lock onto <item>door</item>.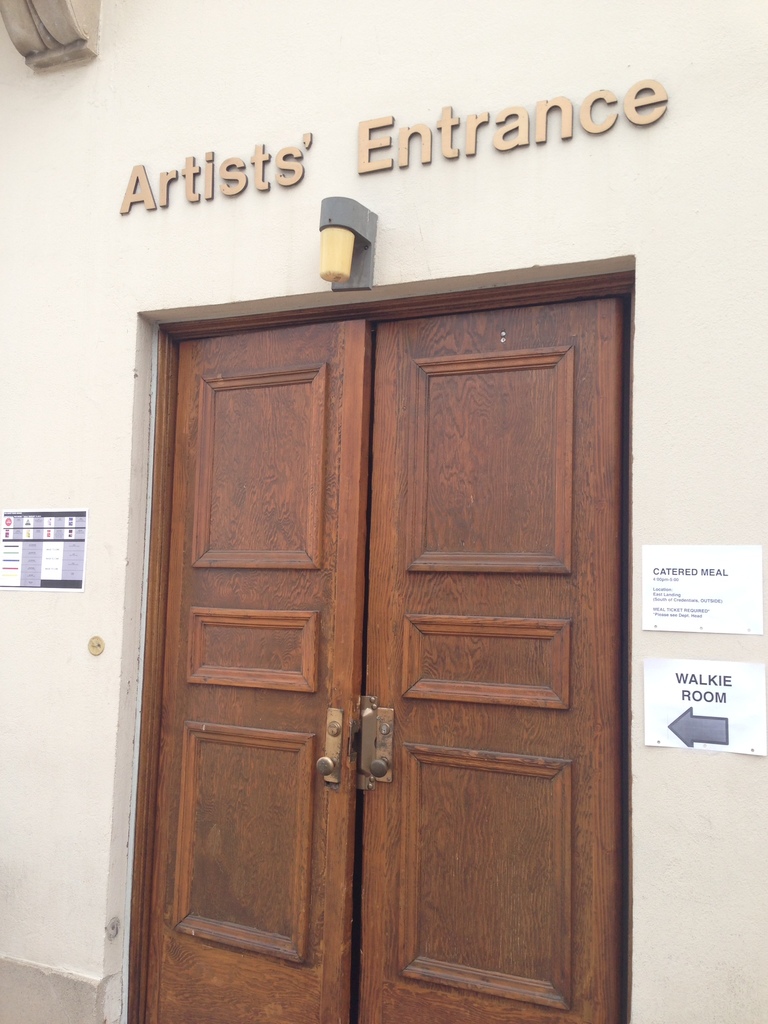
Locked: left=159, top=321, right=365, bottom=1020.
